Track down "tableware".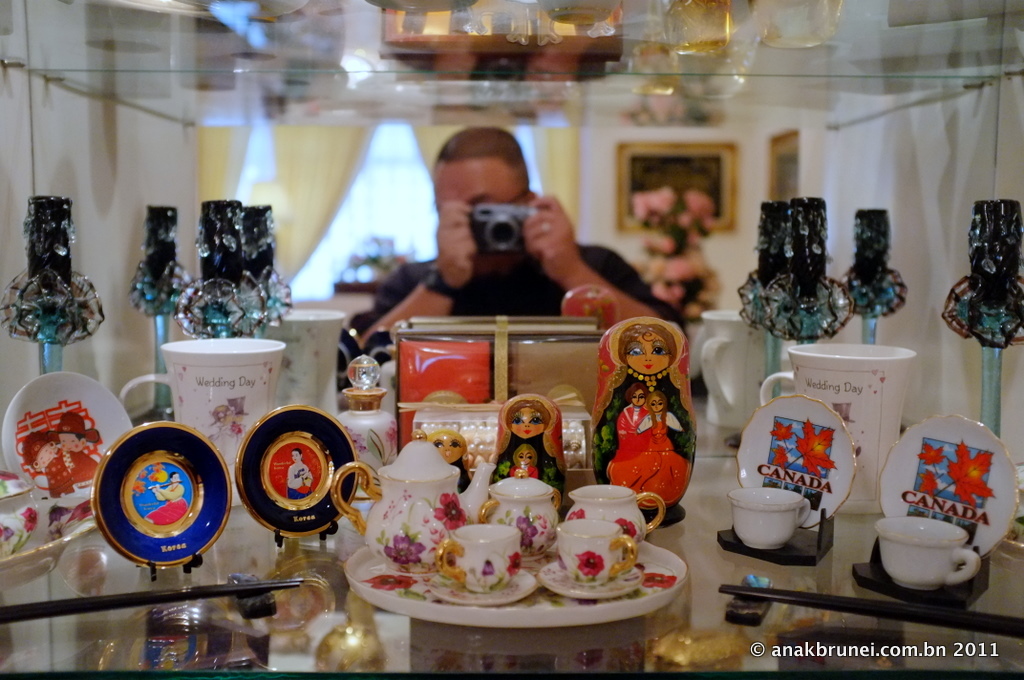
Tracked to (left=427, top=572, right=534, bottom=600).
